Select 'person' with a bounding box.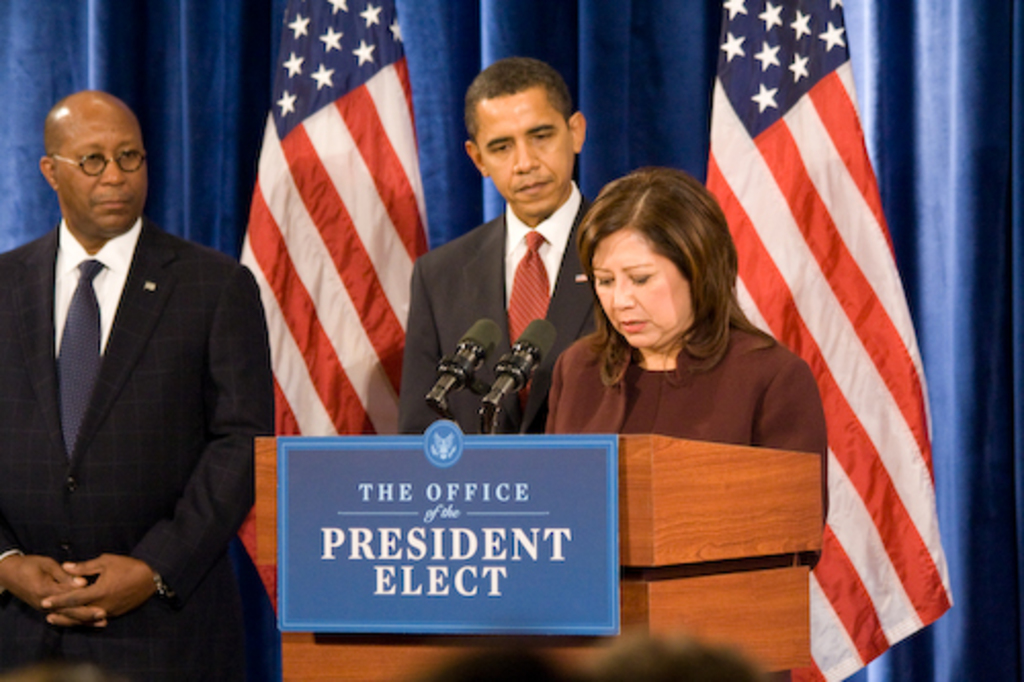
[left=545, top=152, right=840, bottom=549].
